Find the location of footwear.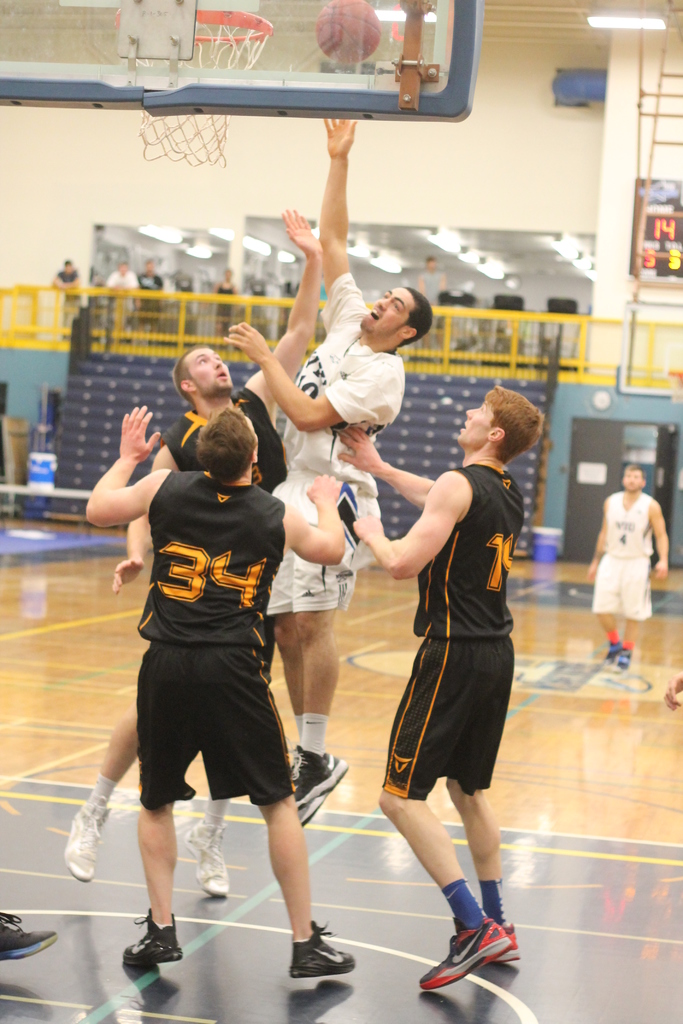
Location: 120:920:183:963.
